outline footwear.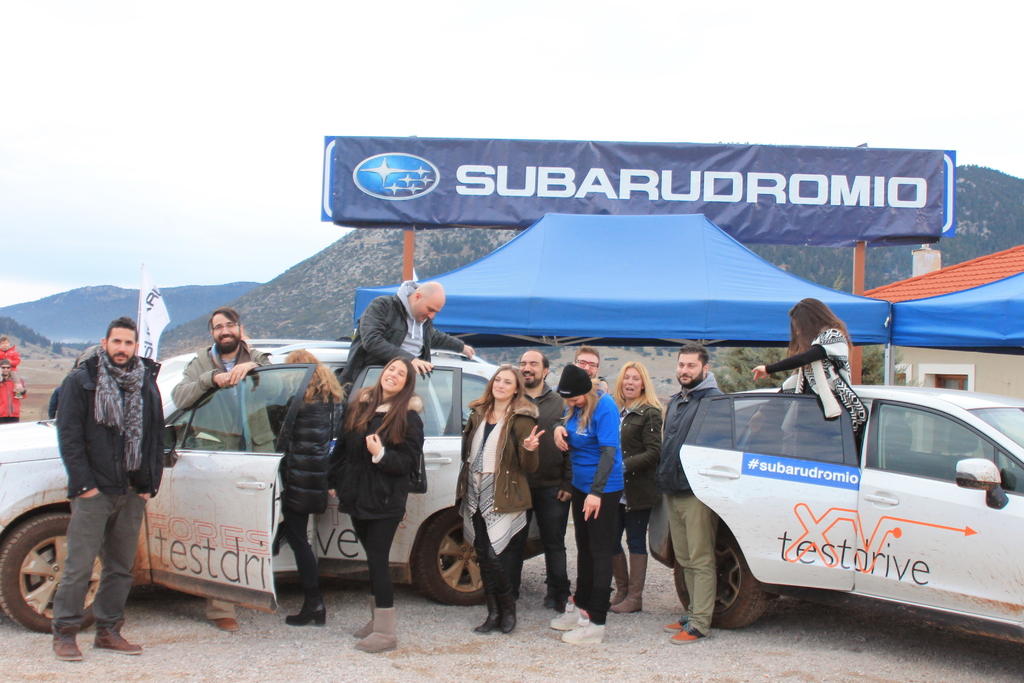
Outline: 605,552,636,605.
